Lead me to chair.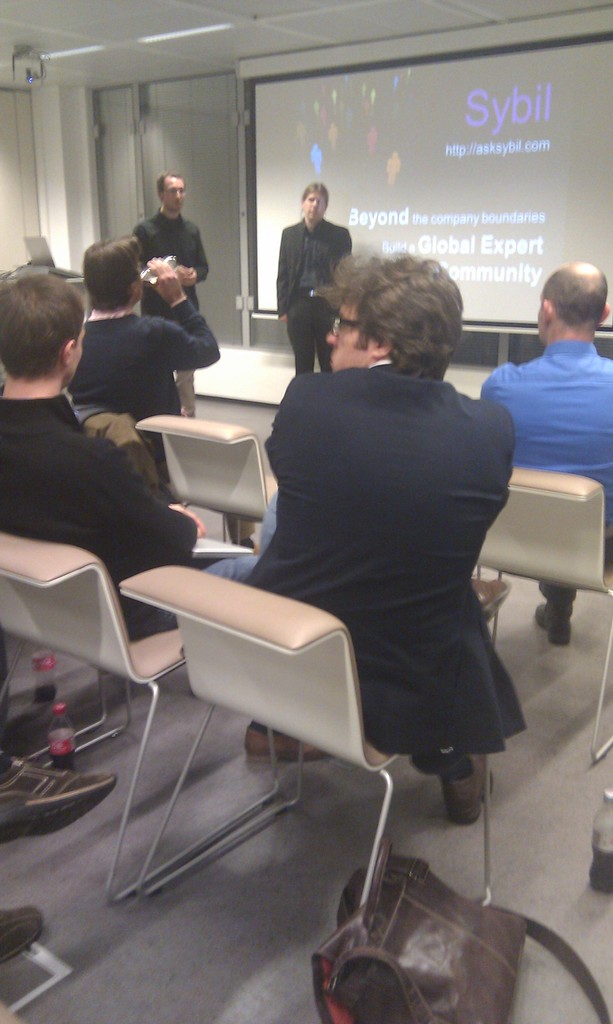
Lead to BBox(118, 563, 496, 938).
